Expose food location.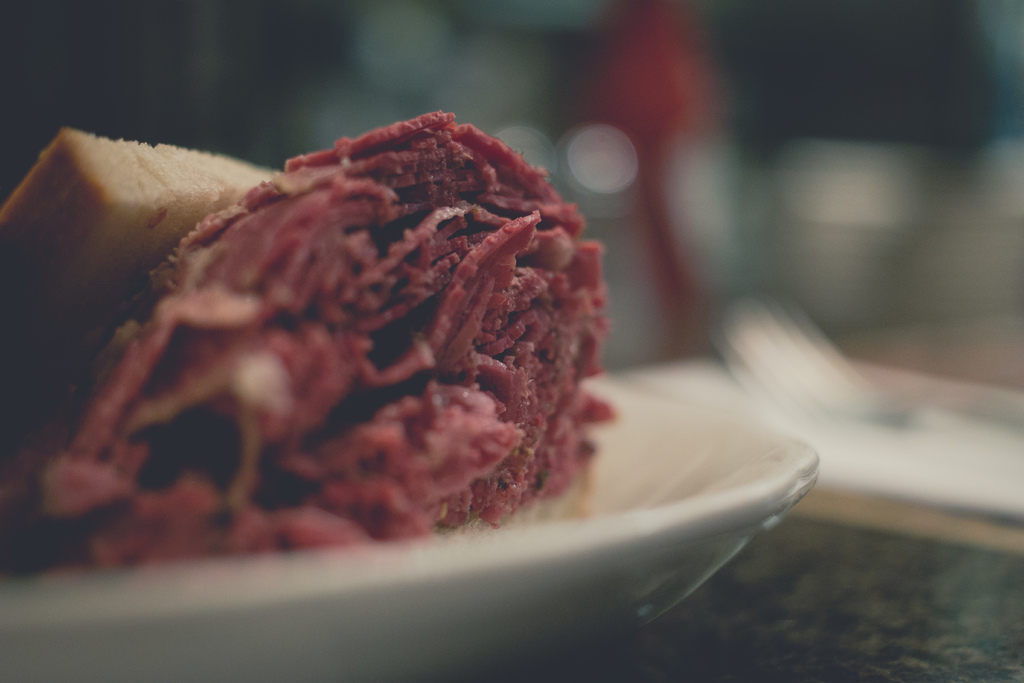
Exposed at (0,129,285,381).
